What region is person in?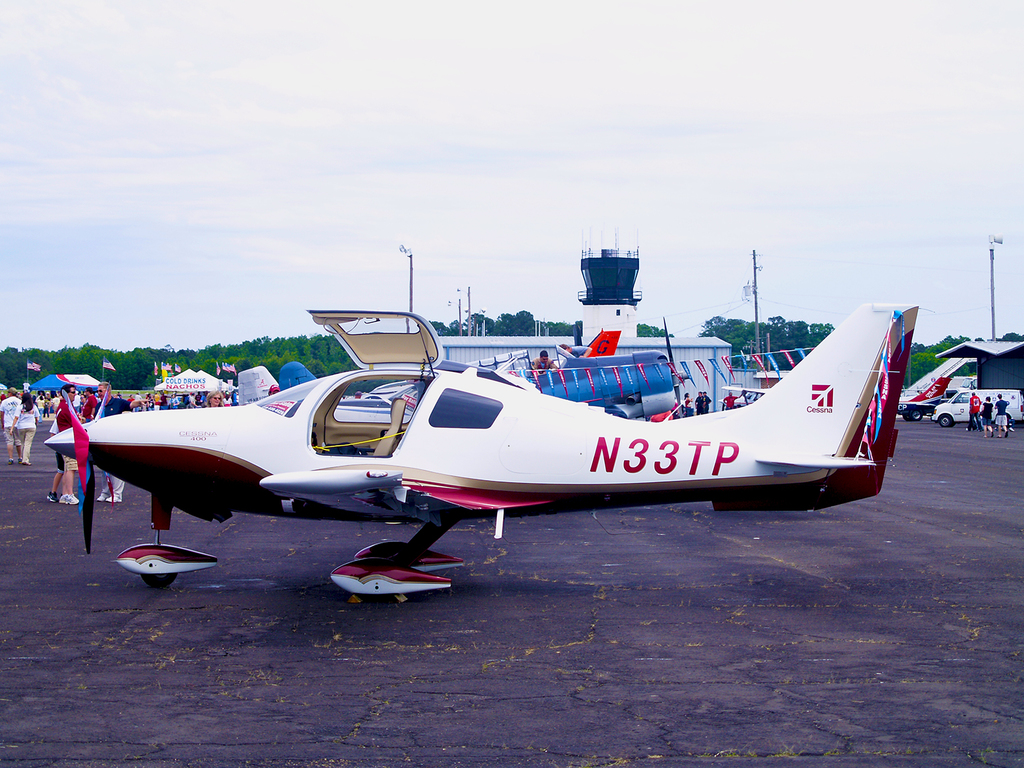
<region>702, 389, 711, 412</region>.
